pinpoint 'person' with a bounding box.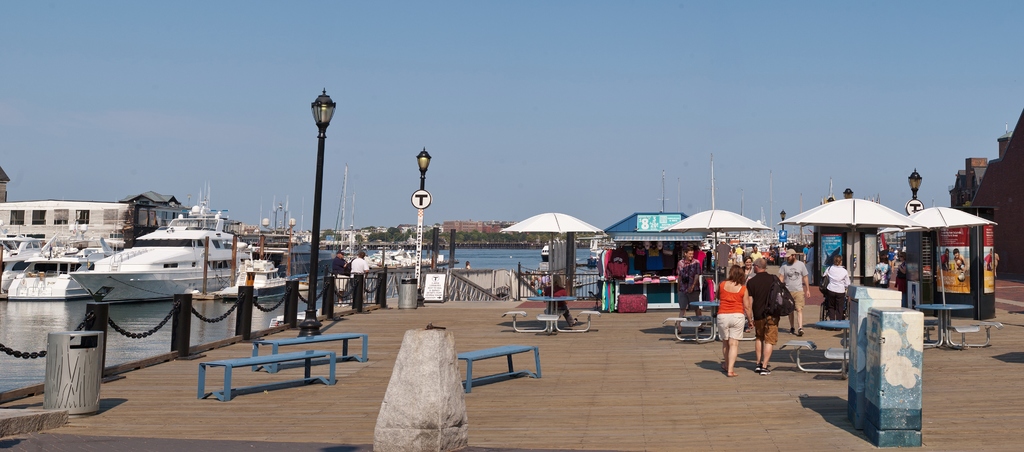
893:257:909:315.
